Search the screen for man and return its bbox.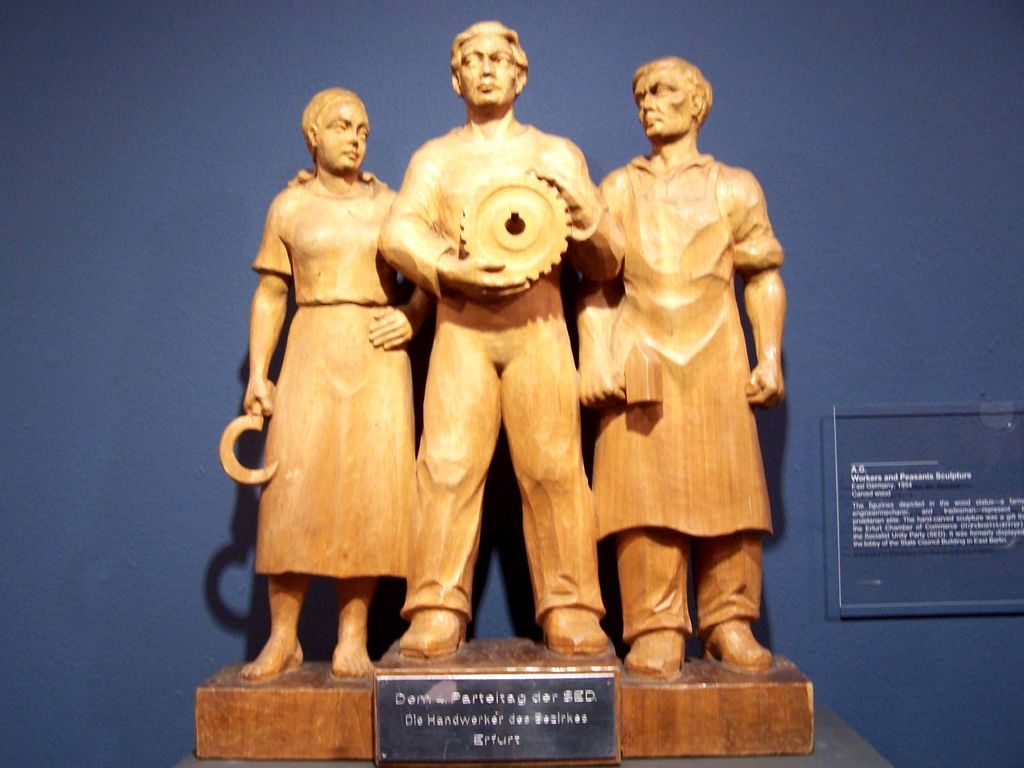
Found: <bbox>375, 16, 627, 656</bbox>.
